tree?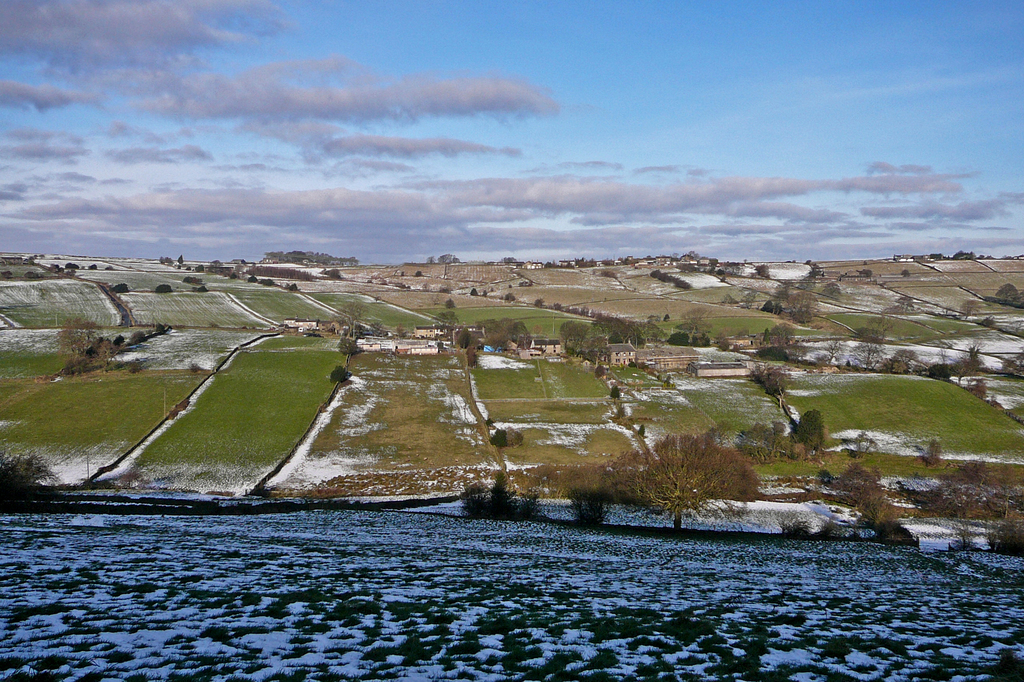
[991, 282, 1014, 306]
